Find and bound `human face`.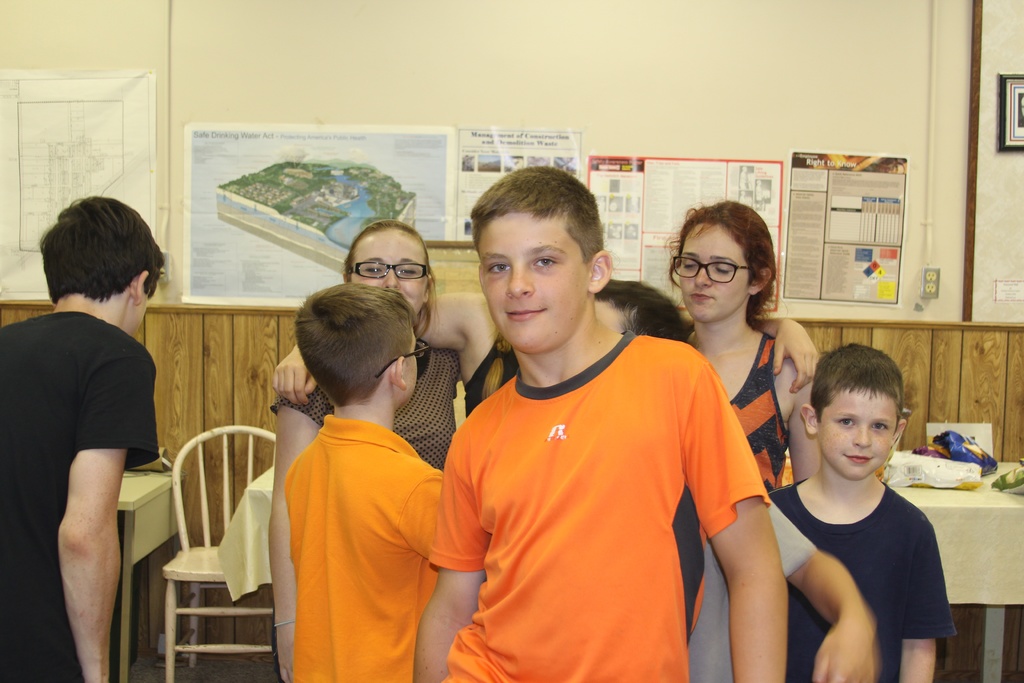
Bound: [821,389,890,475].
